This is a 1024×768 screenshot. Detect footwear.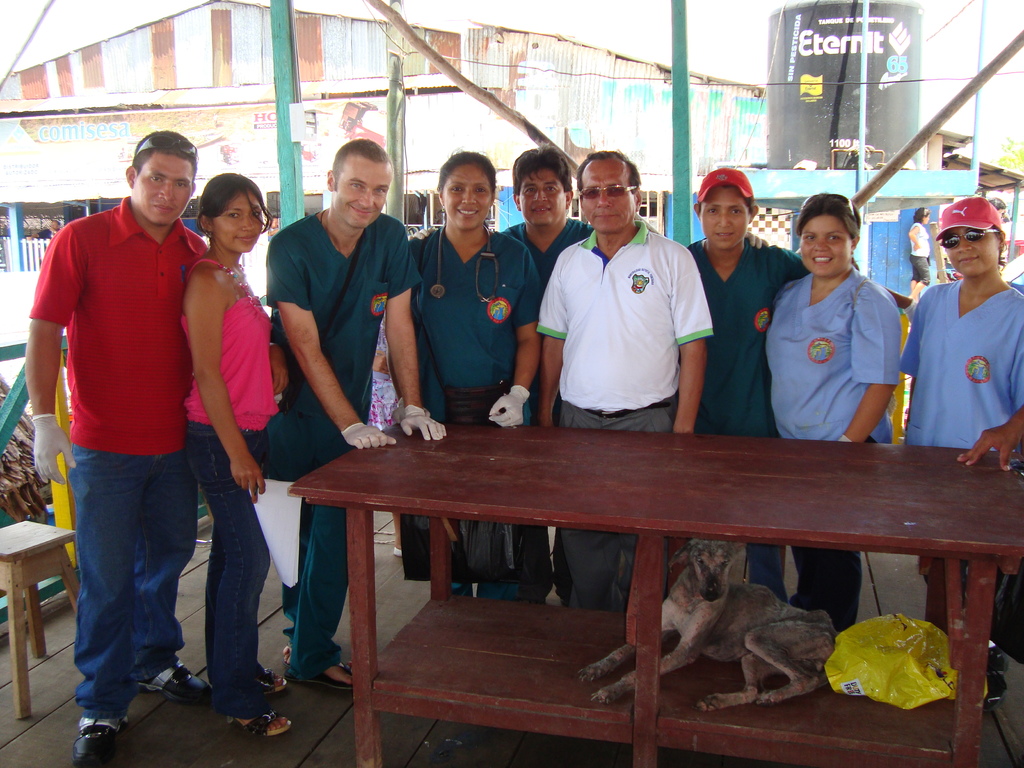
[x1=224, y1=707, x2=293, y2=738].
